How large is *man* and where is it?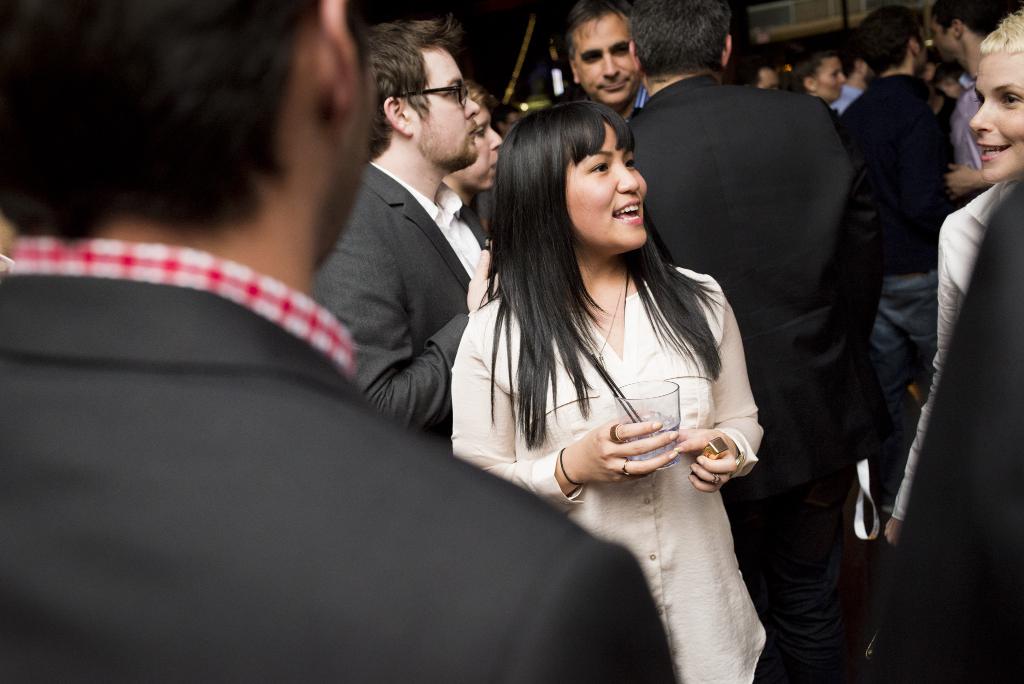
Bounding box: box=[0, 0, 680, 683].
